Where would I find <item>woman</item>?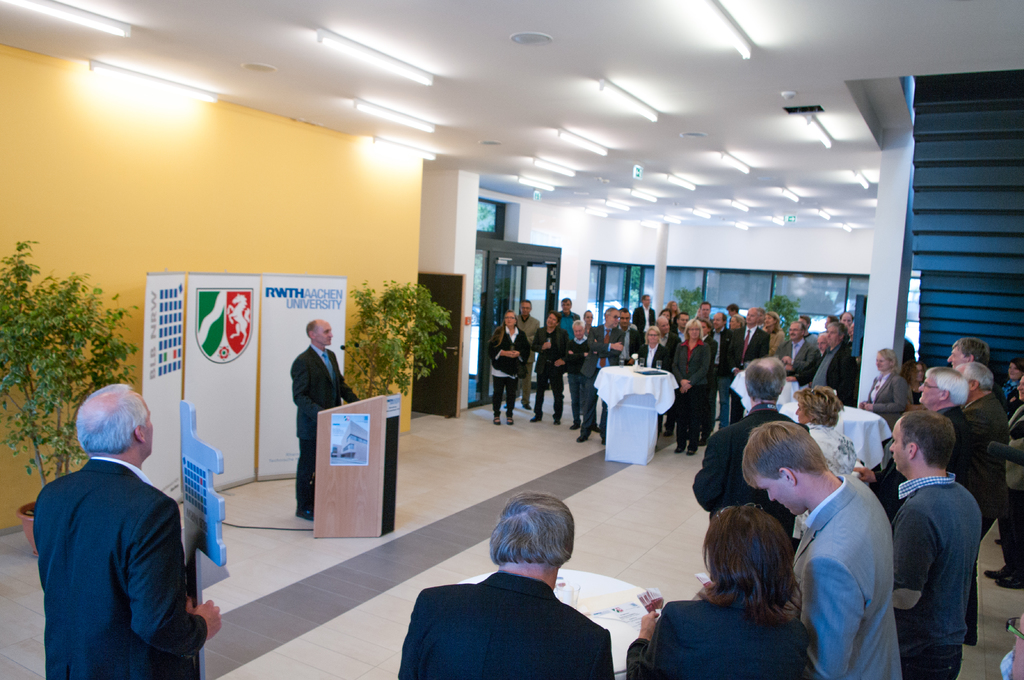
At detection(856, 349, 909, 473).
